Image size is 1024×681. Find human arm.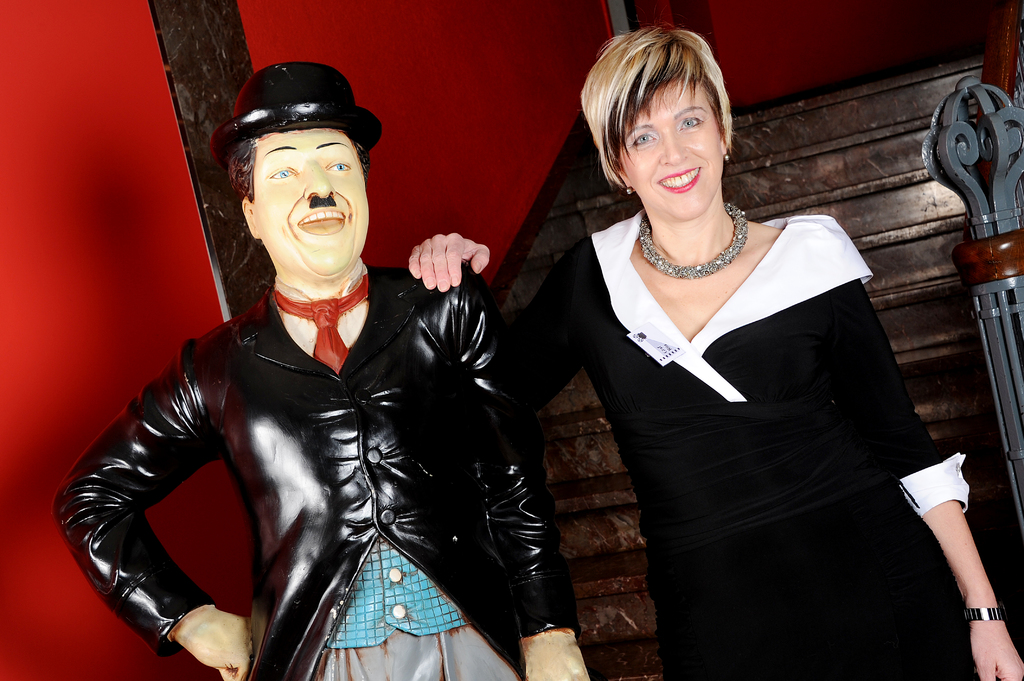
[458,266,593,680].
